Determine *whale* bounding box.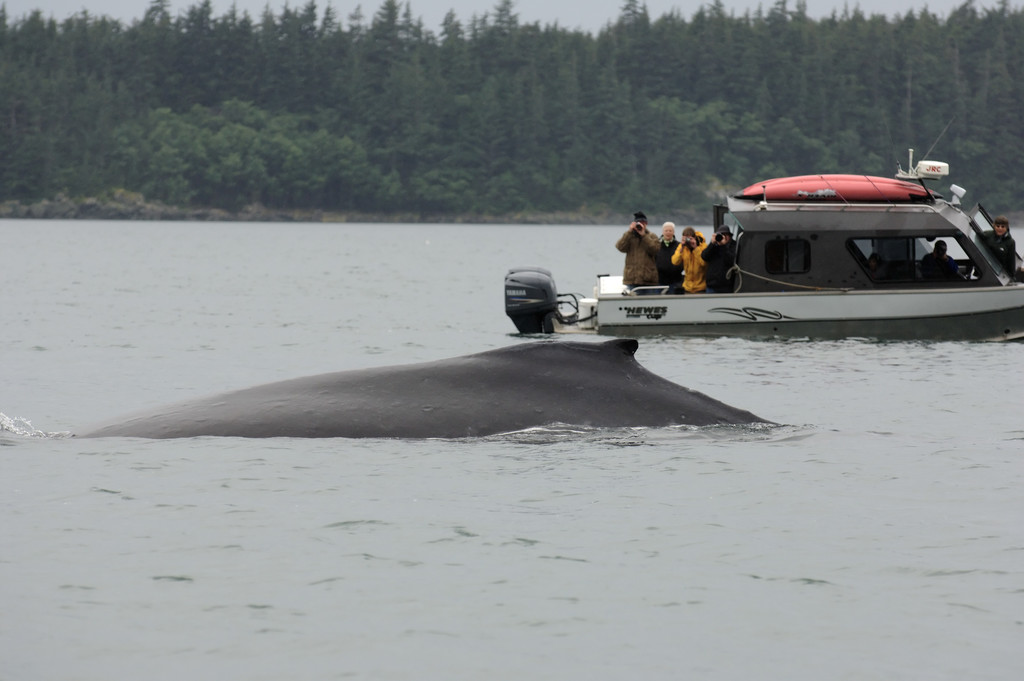
Determined: x1=64 y1=327 x2=771 y2=446.
